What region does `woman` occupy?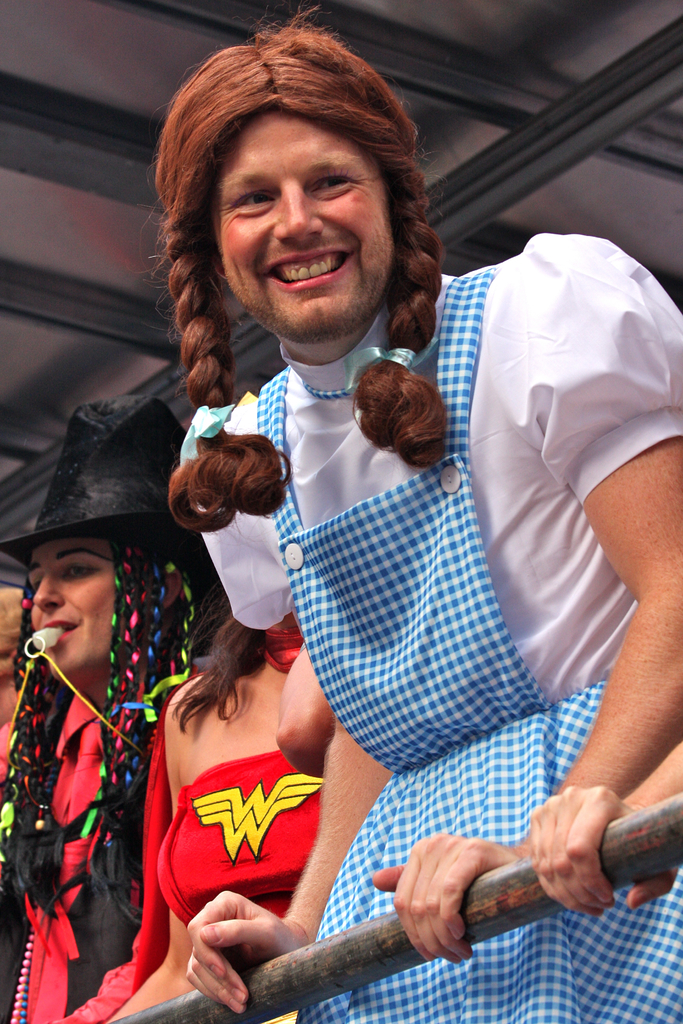
bbox(101, 593, 339, 1023).
